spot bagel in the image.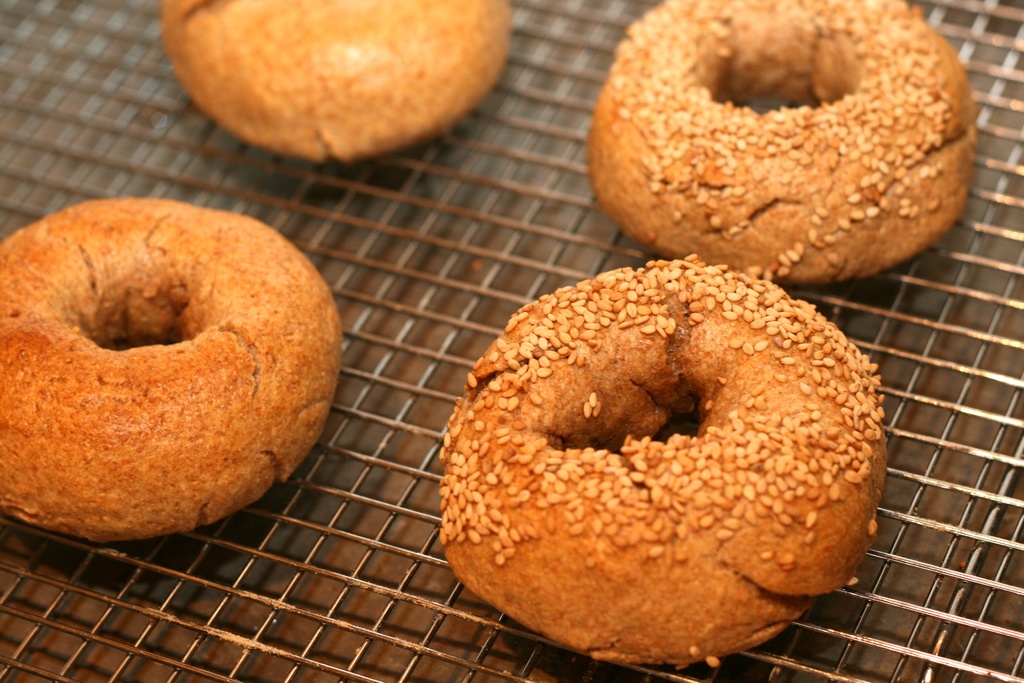
bagel found at (x1=441, y1=254, x2=883, y2=664).
